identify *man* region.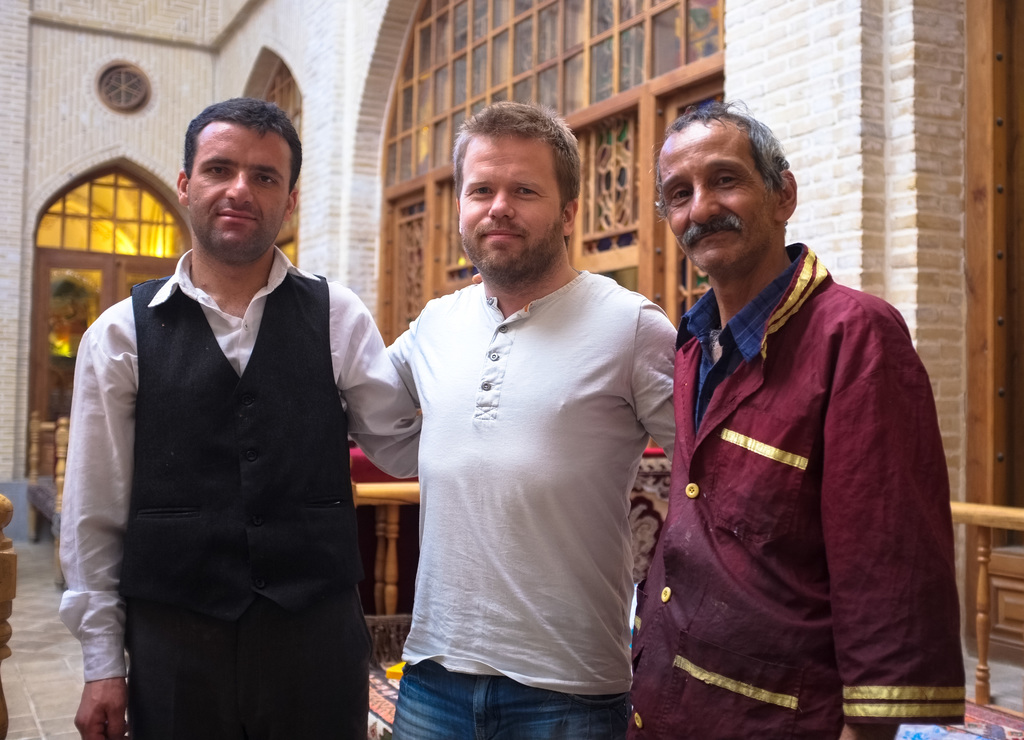
Region: 341/102/684/739.
